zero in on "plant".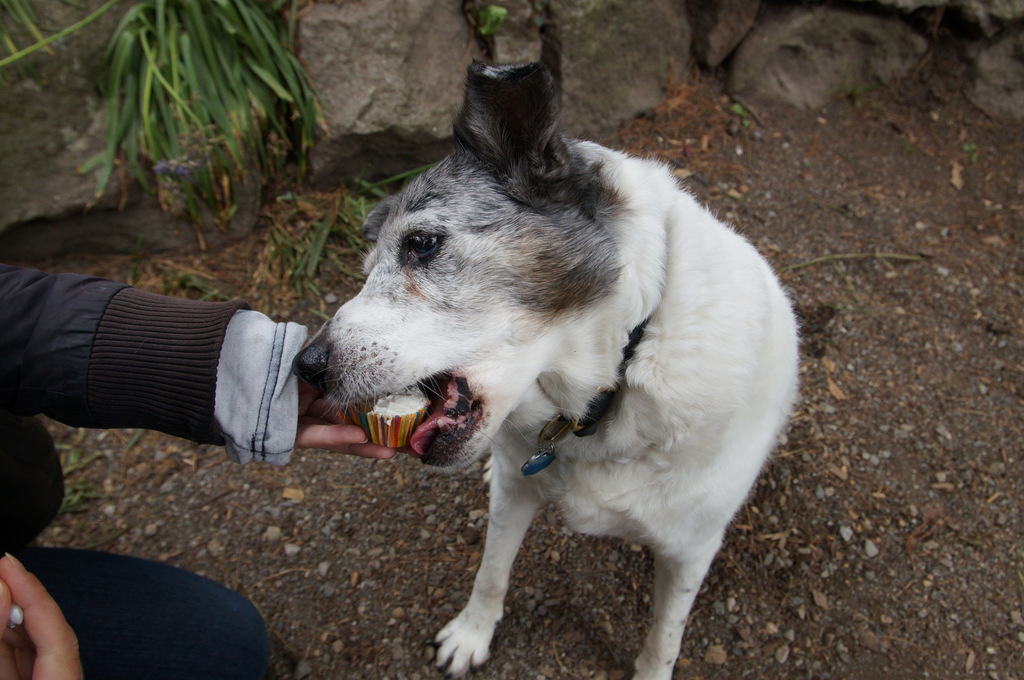
Zeroed in: rect(467, 0, 513, 38).
